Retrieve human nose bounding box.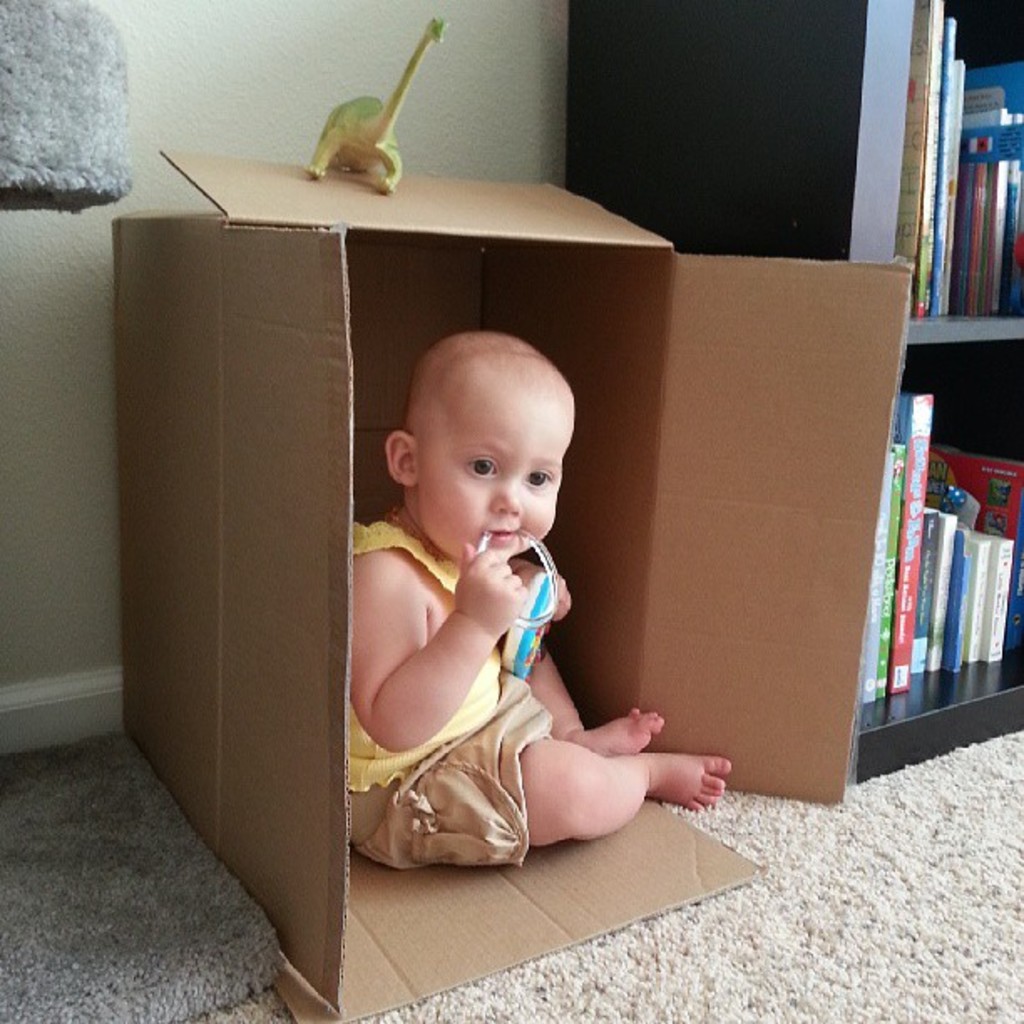
Bounding box: detection(487, 482, 527, 517).
